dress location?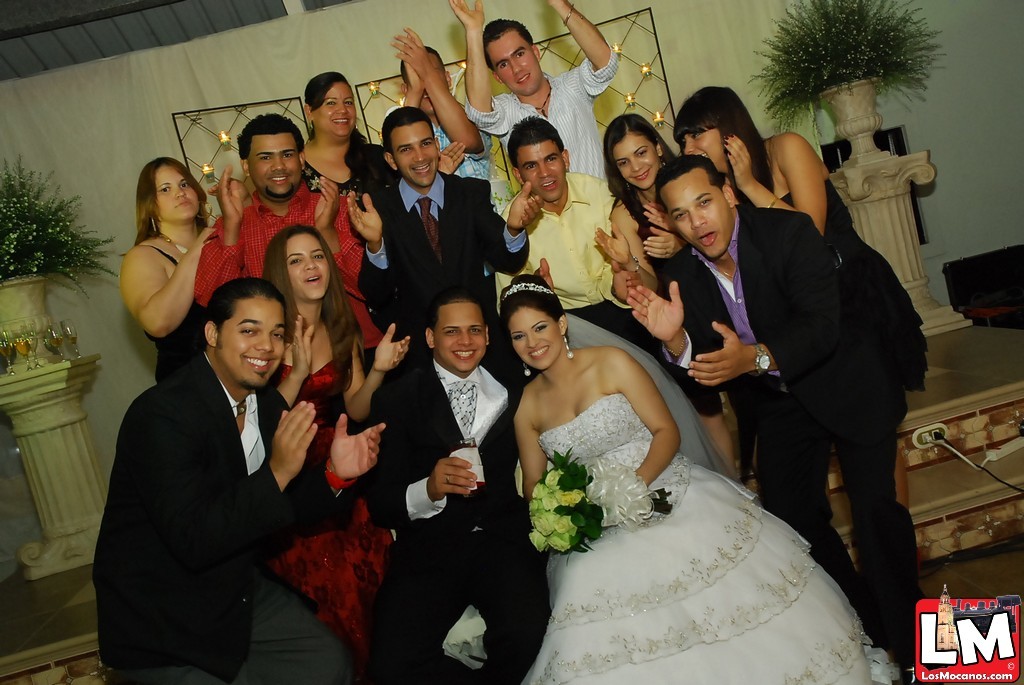
[left=270, top=356, right=398, bottom=684]
